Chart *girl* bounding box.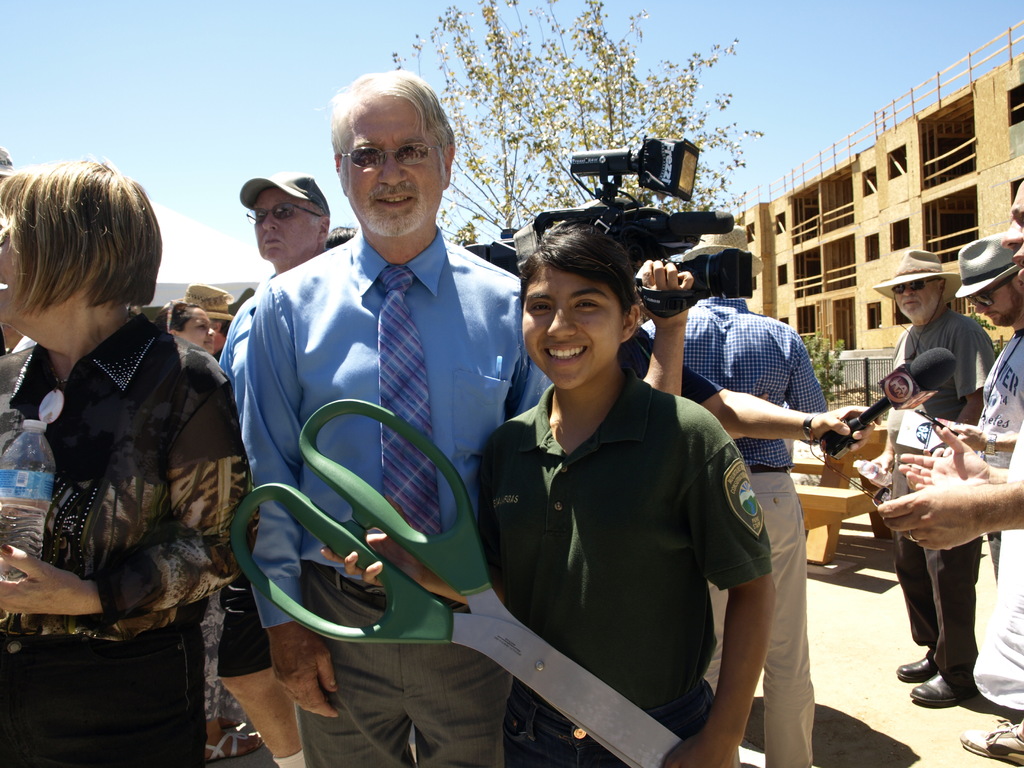
Charted: select_region(318, 223, 772, 767).
